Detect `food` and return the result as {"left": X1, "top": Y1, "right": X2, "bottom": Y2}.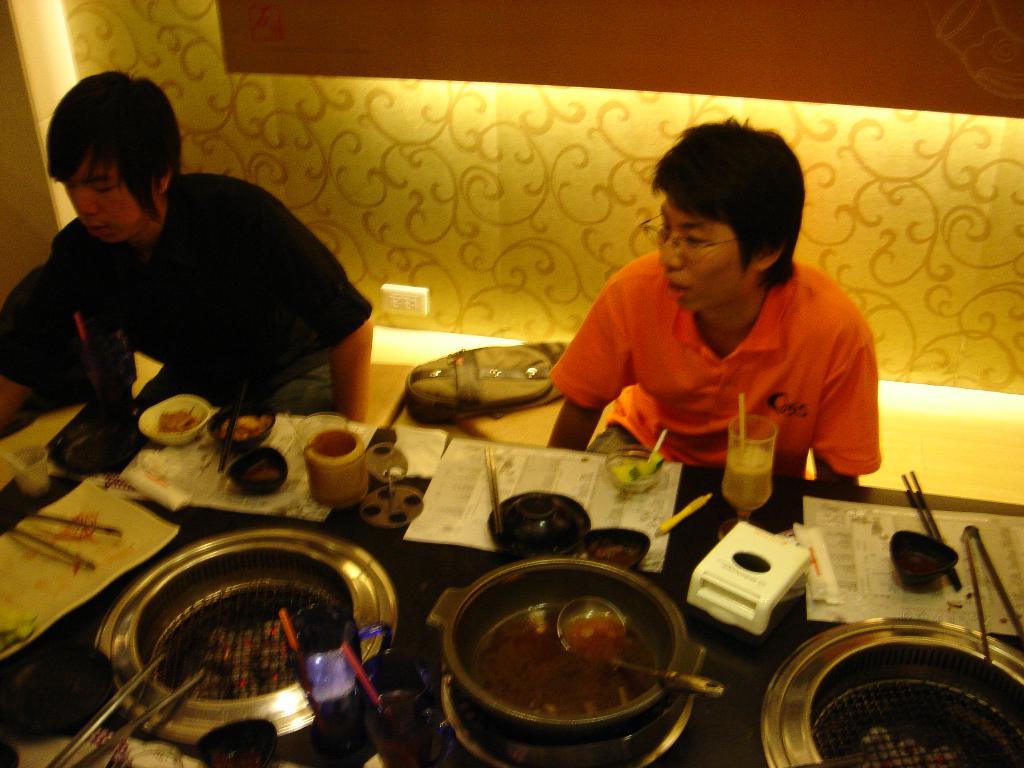
{"left": 593, "top": 544, "right": 641, "bottom": 570}.
